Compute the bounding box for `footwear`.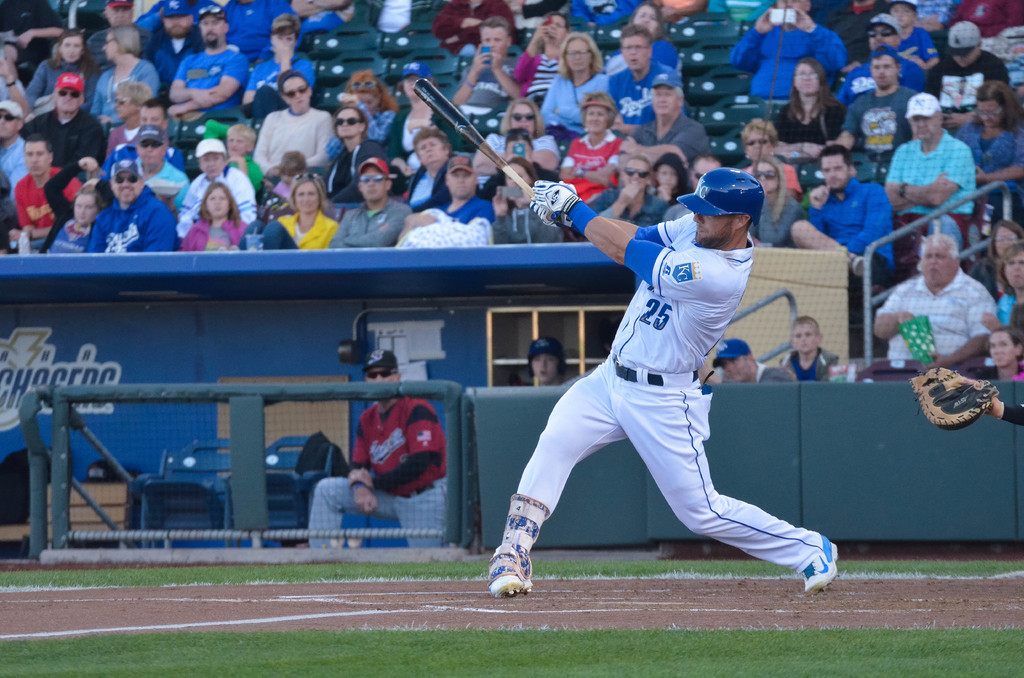
box=[486, 528, 541, 608].
